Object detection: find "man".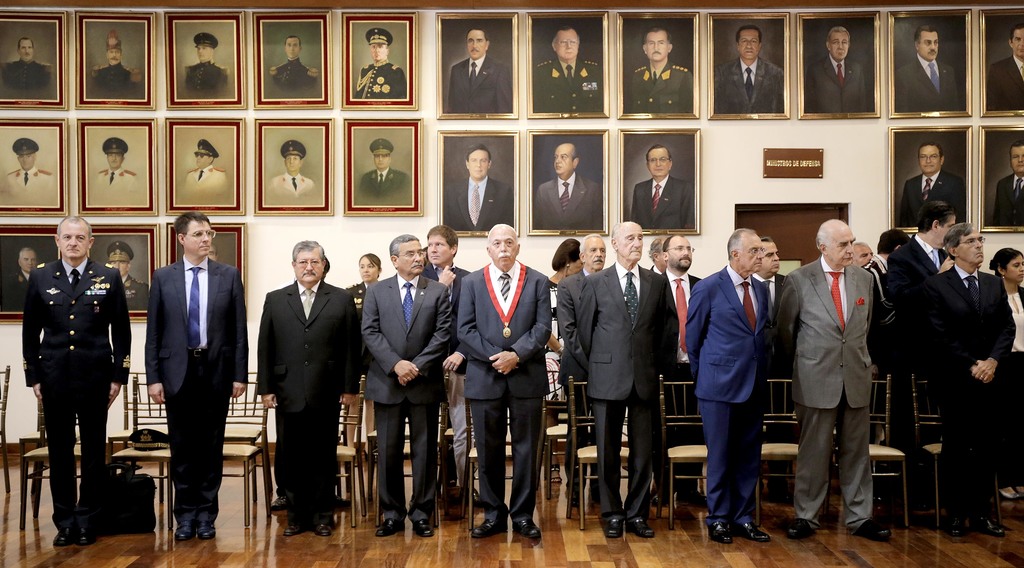
[26, 210, 129, 544].
